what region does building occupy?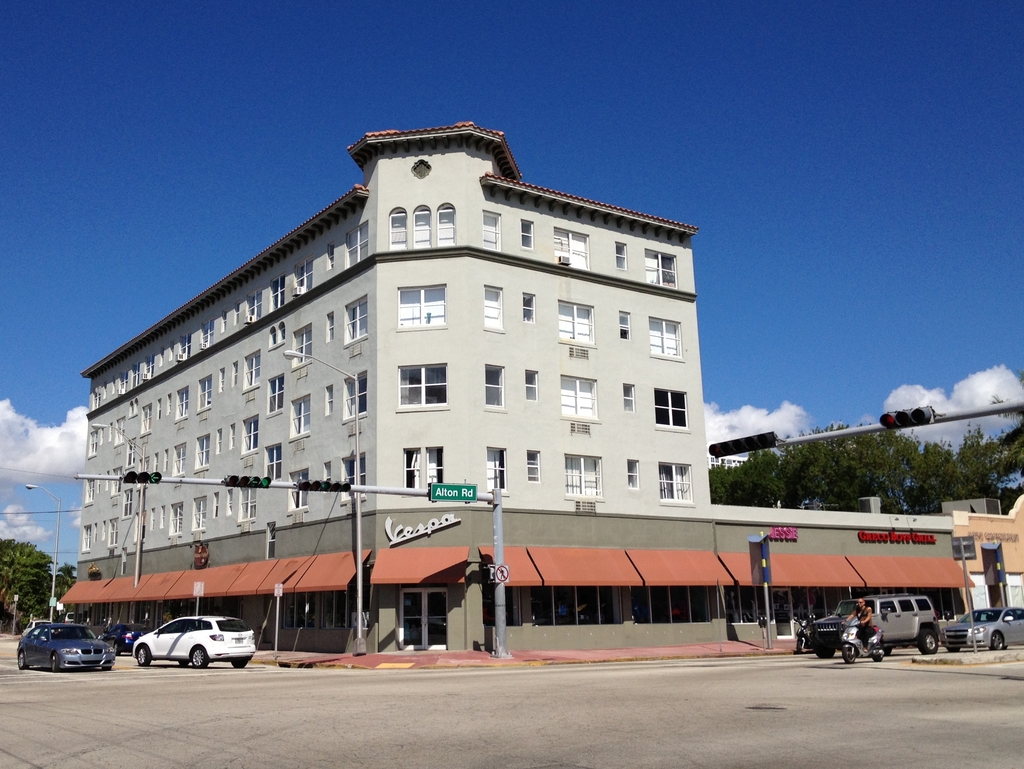
60,124,975,653.
